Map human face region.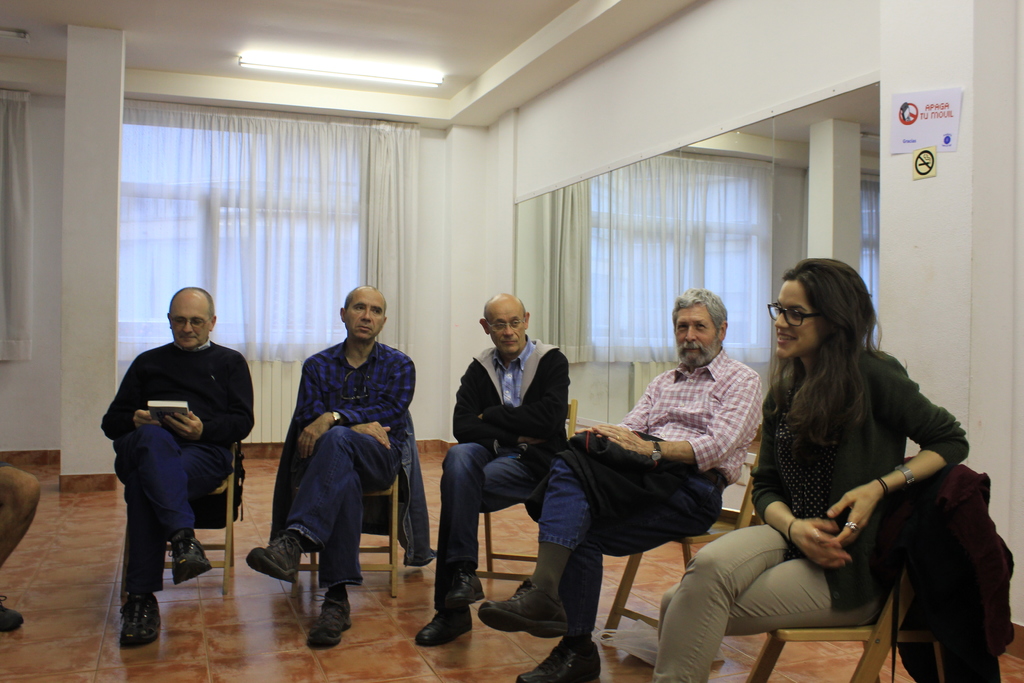
Mapped to x1=489, y1=304, x2=527, y2=352.
